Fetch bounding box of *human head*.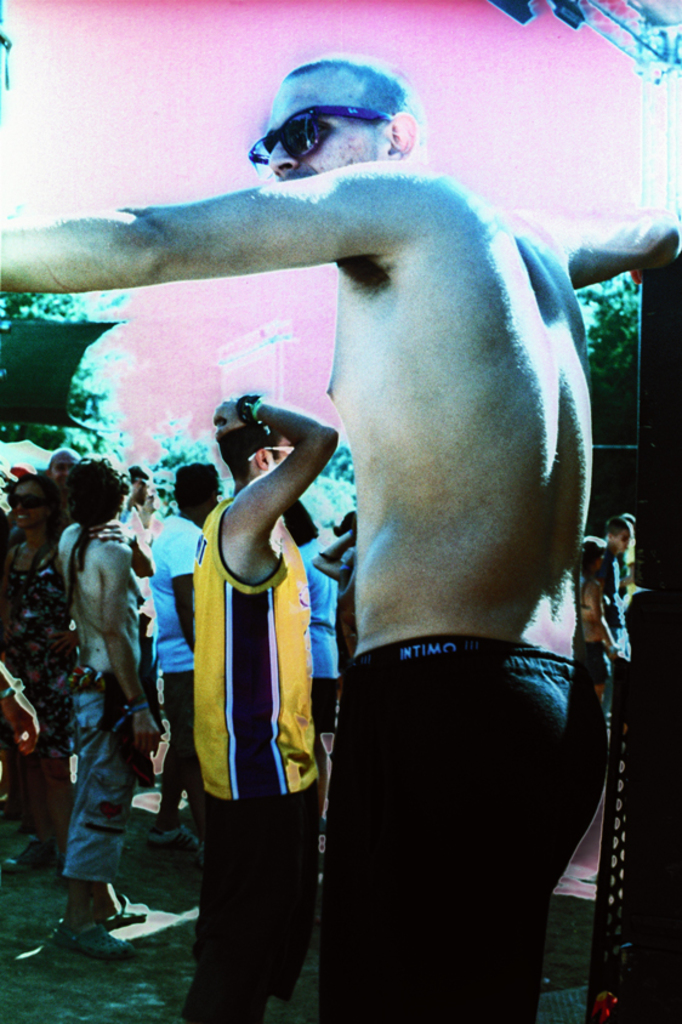
Bbox: pyautogui.locateOnScreen(68, 455, 130, 519).
